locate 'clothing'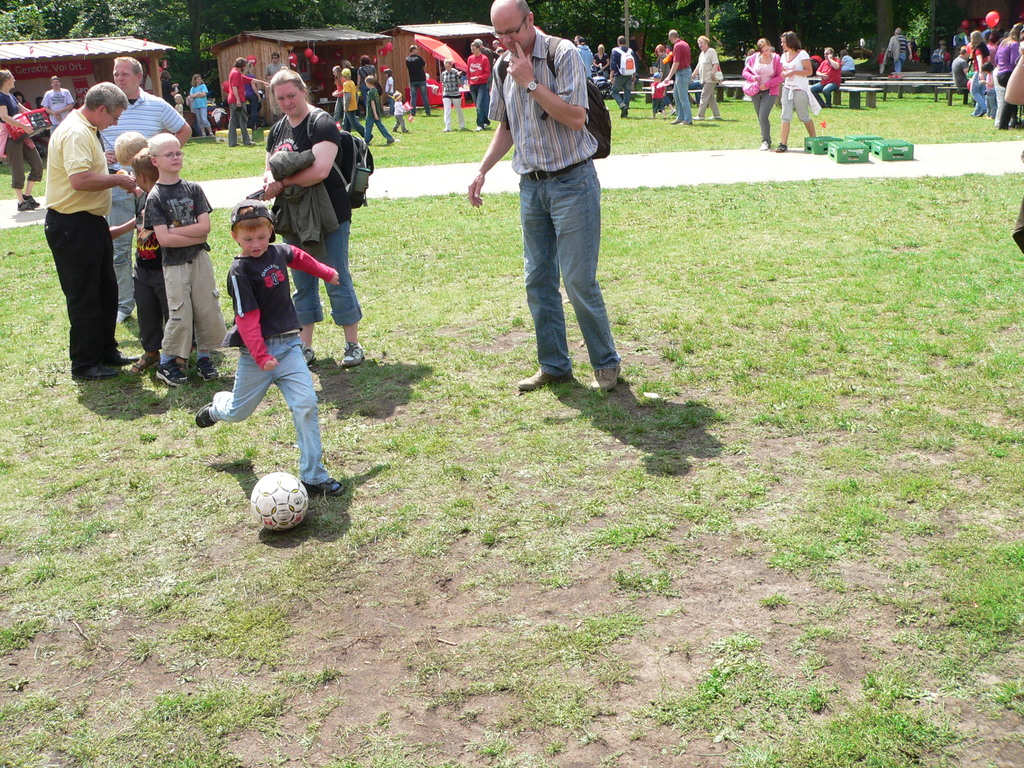
detection(749, 92, 775, 141)
